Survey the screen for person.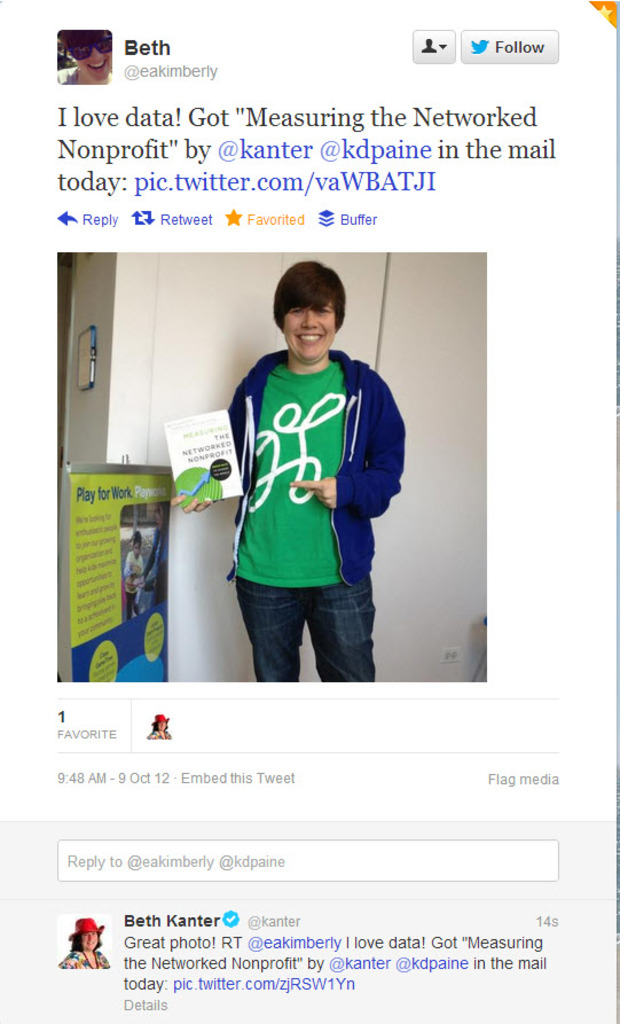
Survey found: box=[202, 248, 403, 690].
